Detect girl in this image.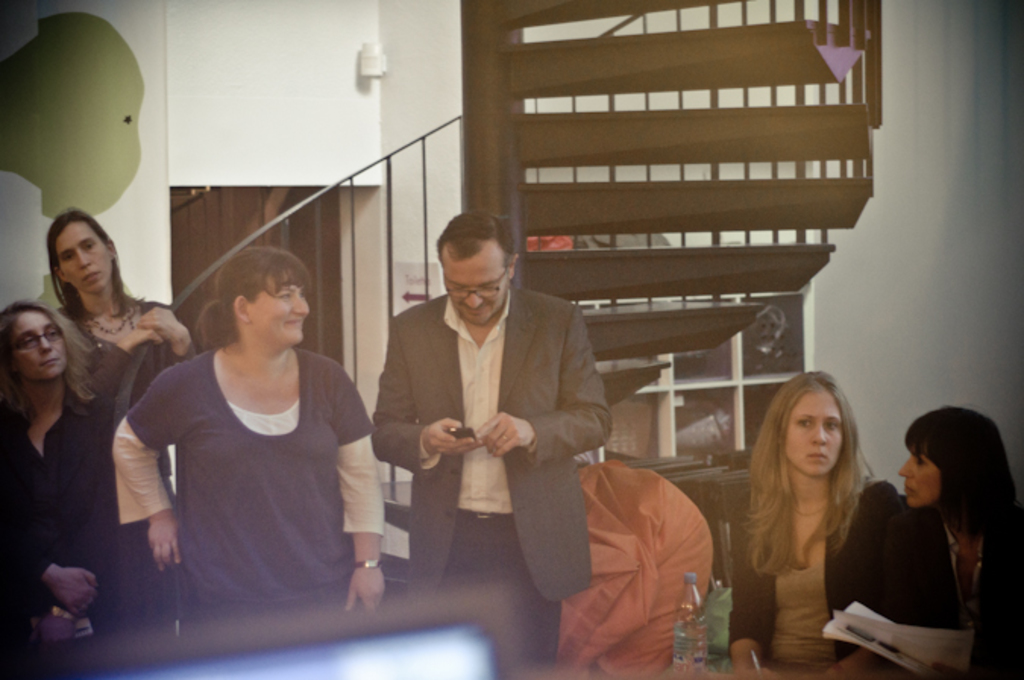
Detection: bbox=(99, 240, 388, 631).
